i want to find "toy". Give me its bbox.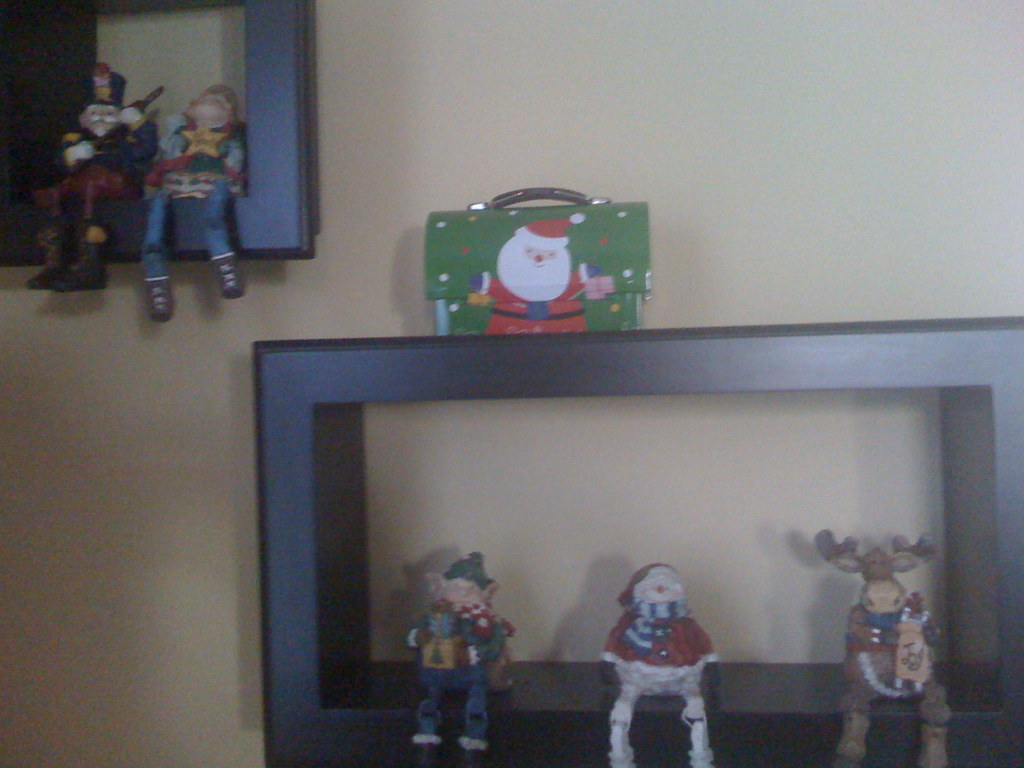
pyautogui.locateOnScreen(140, 82, 250, 323).
